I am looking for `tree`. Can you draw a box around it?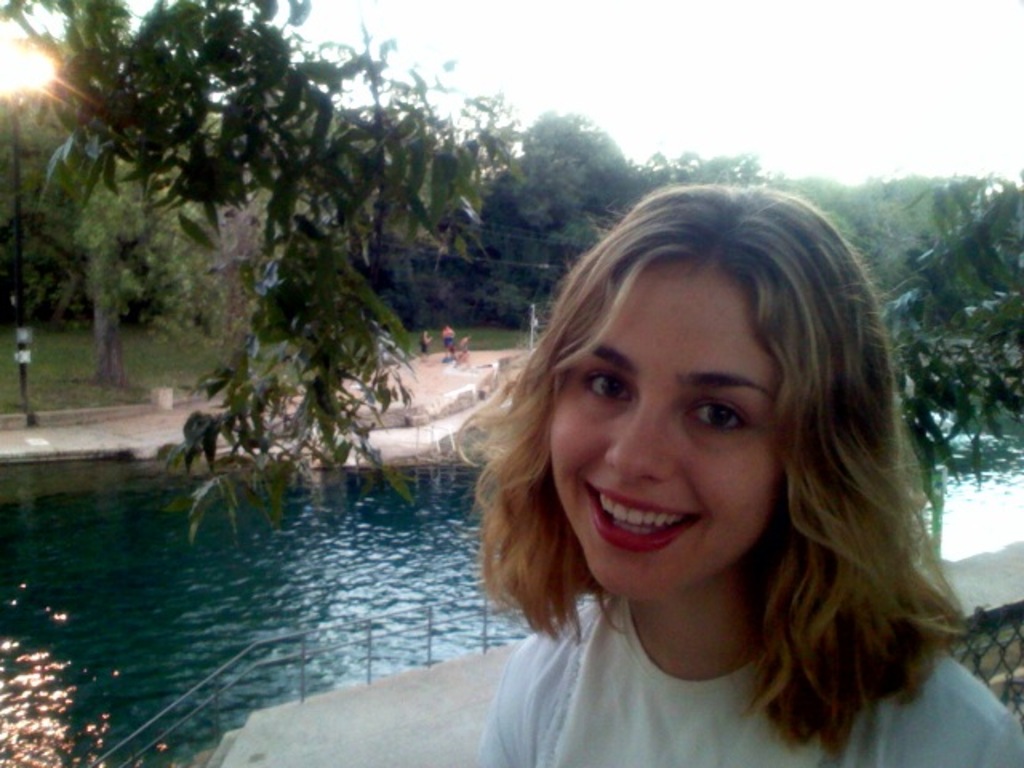
Sure, the bounding box is (459, 104, 648, 326).
